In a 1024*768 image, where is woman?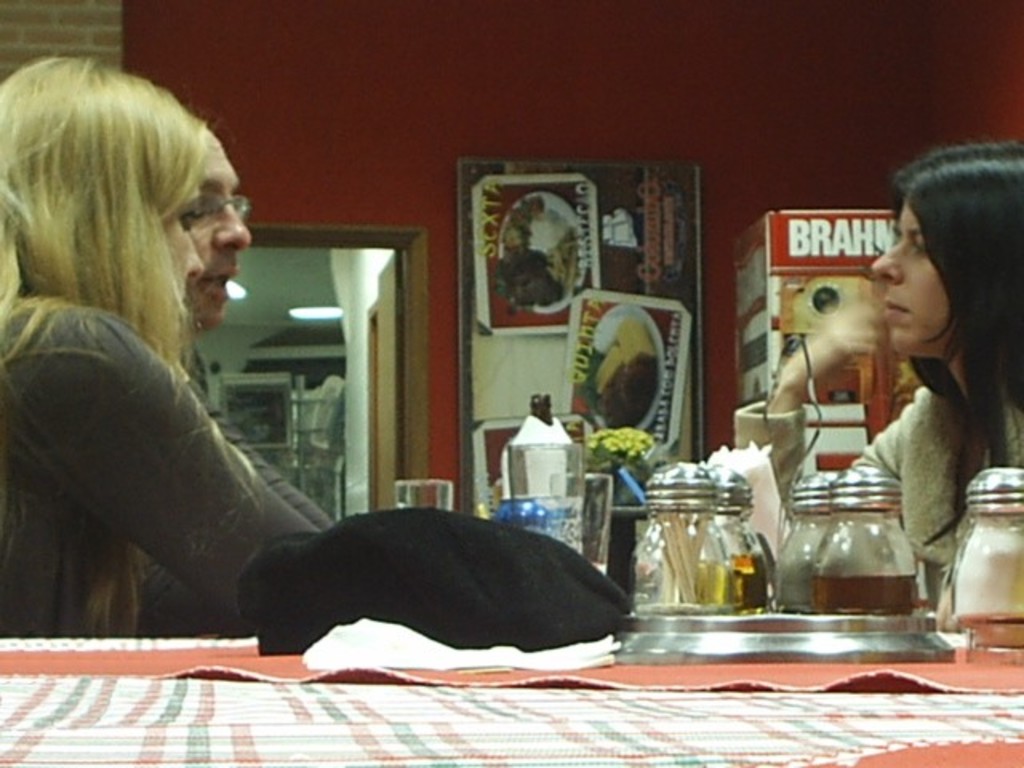
BBox(0, 56, 328, 634).
